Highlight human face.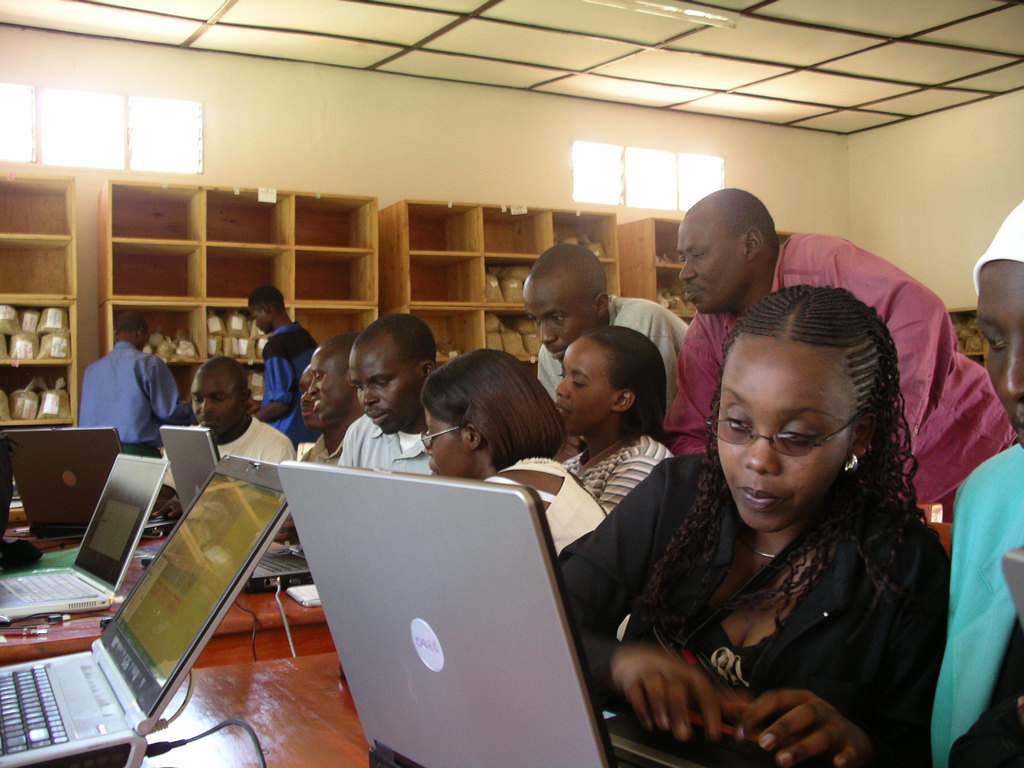
Highlighted region: pyautogui.locateOnScreen(670, 230, 755, 317).
